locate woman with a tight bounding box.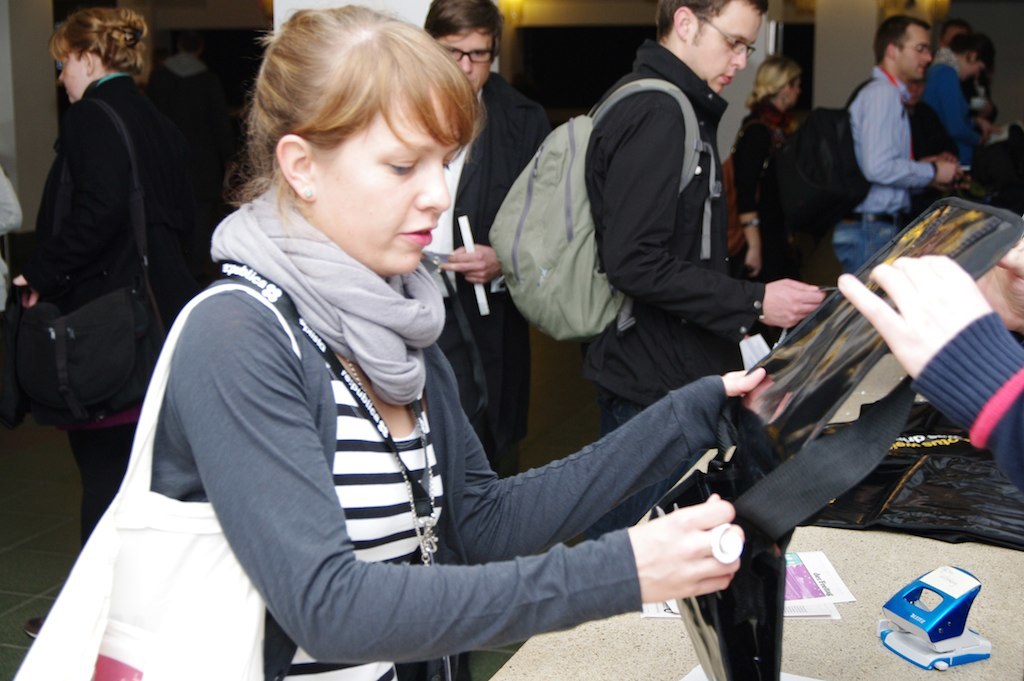
bbox=[0, 0, 228, 637].
